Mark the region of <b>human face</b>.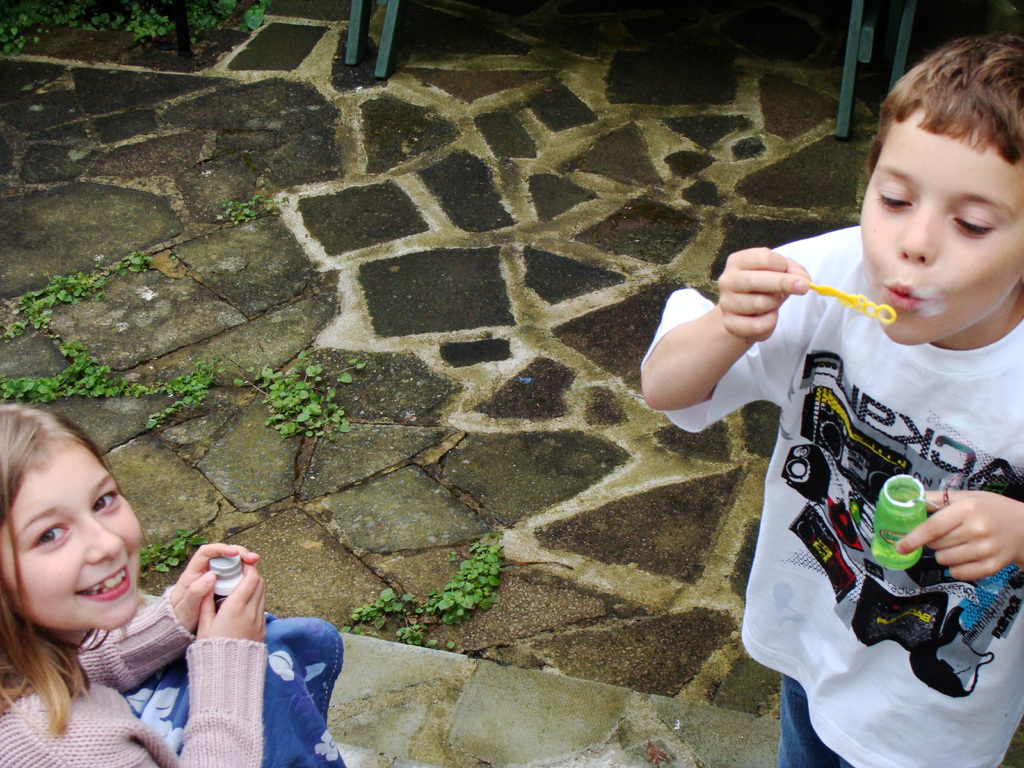
Region: pyautogui.locateOnScreen(4, 441, 147, 627).
